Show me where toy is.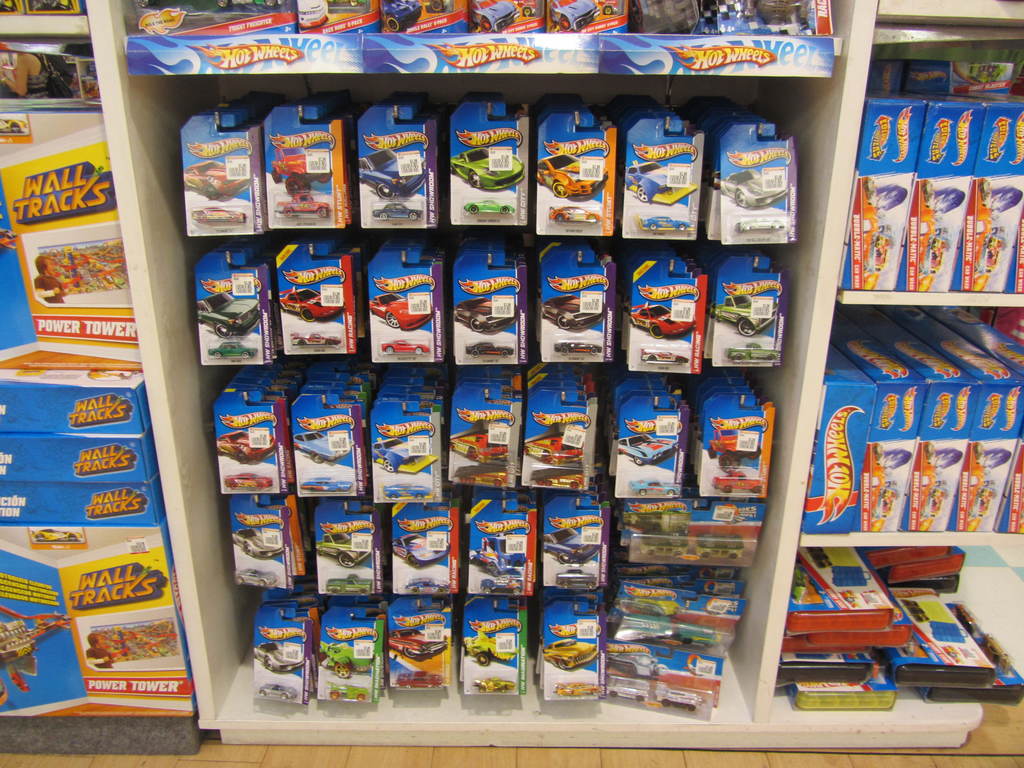
toy is at [625,159,697,205].
